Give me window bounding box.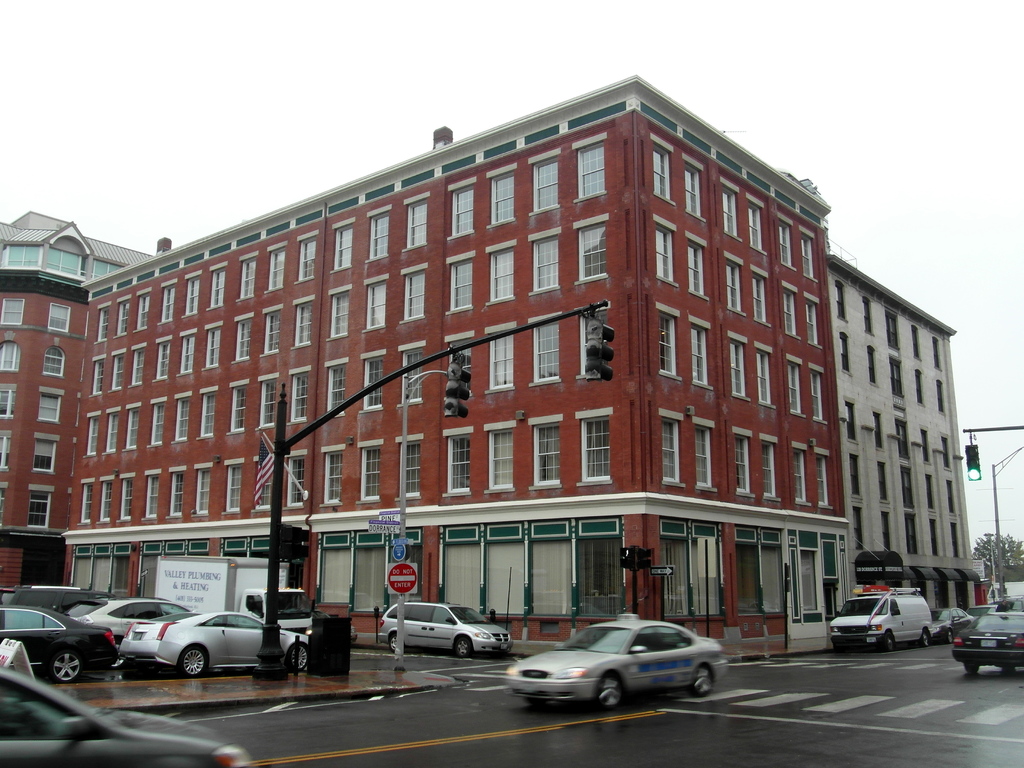
select_region(330, 223, 351, 270).
